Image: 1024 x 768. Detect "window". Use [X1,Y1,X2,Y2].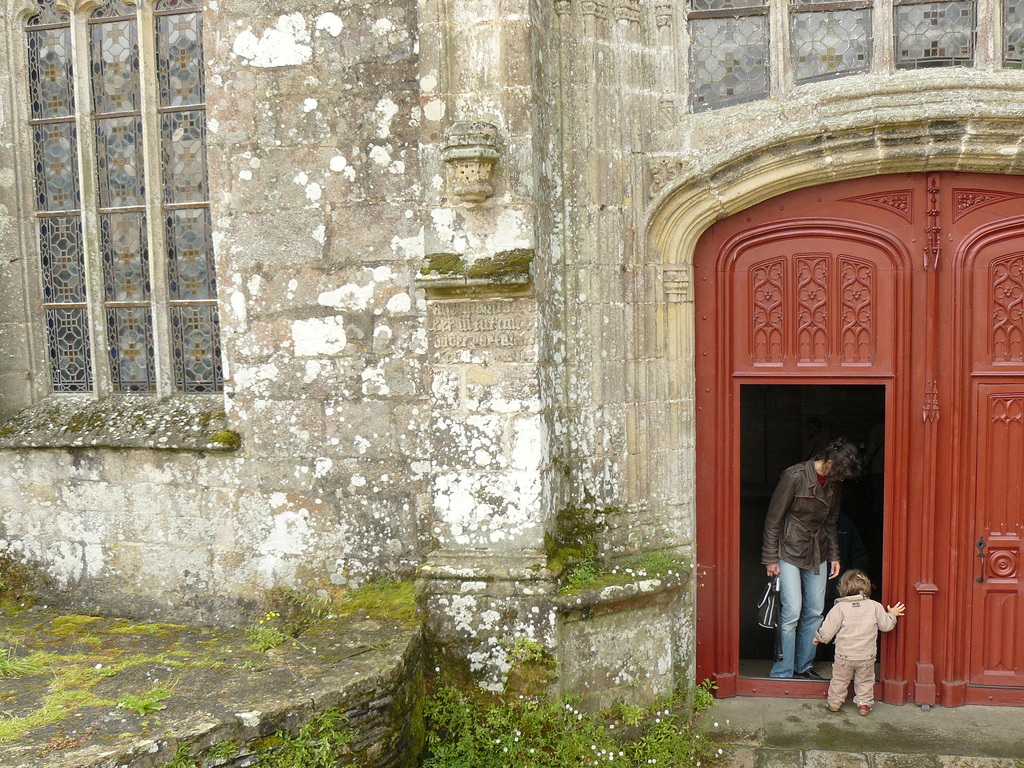
[35,1,232,458].
